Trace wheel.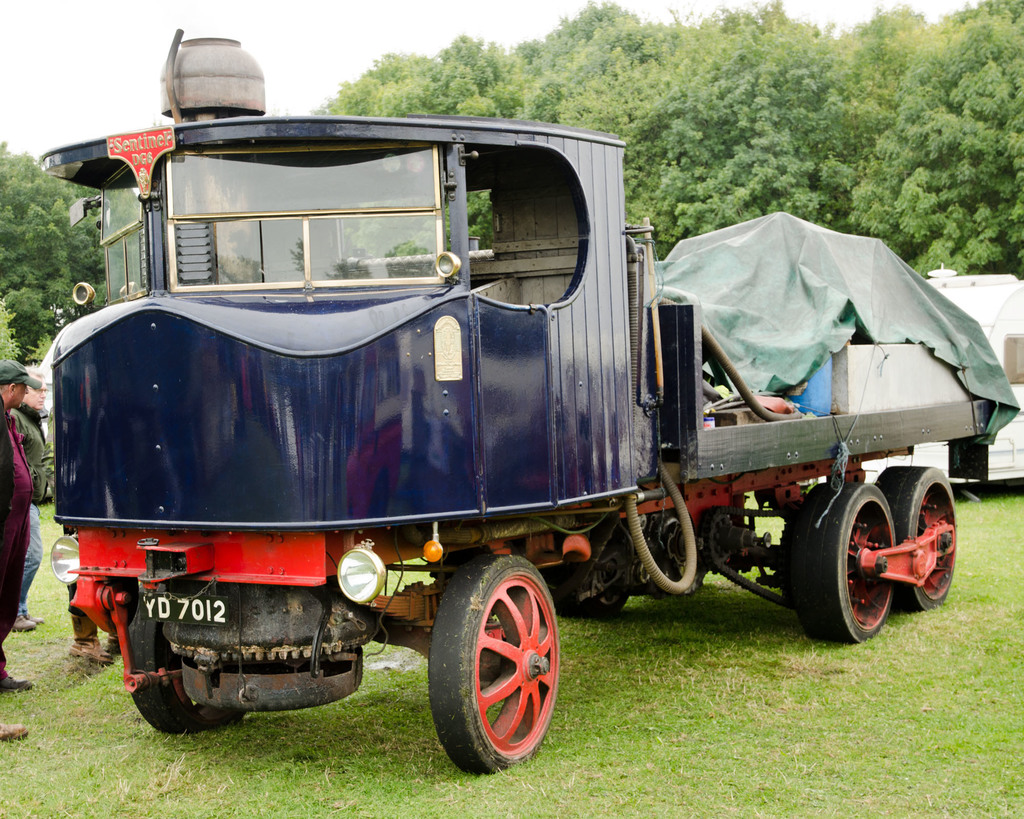
Traced to 876 466 961 615.
